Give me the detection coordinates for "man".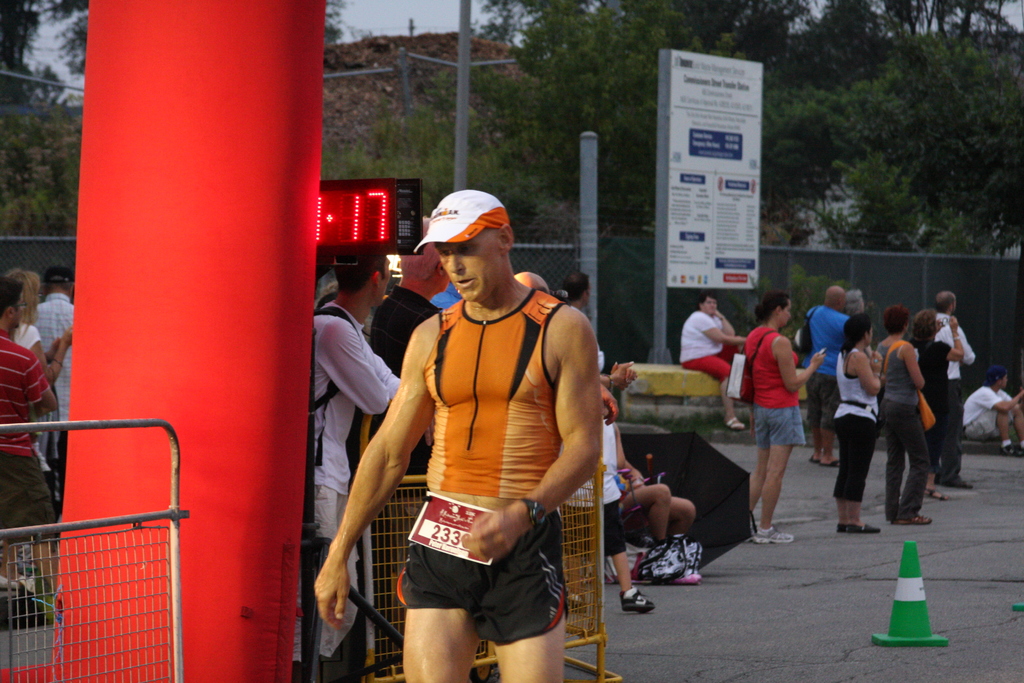
(523,269,554,296).
